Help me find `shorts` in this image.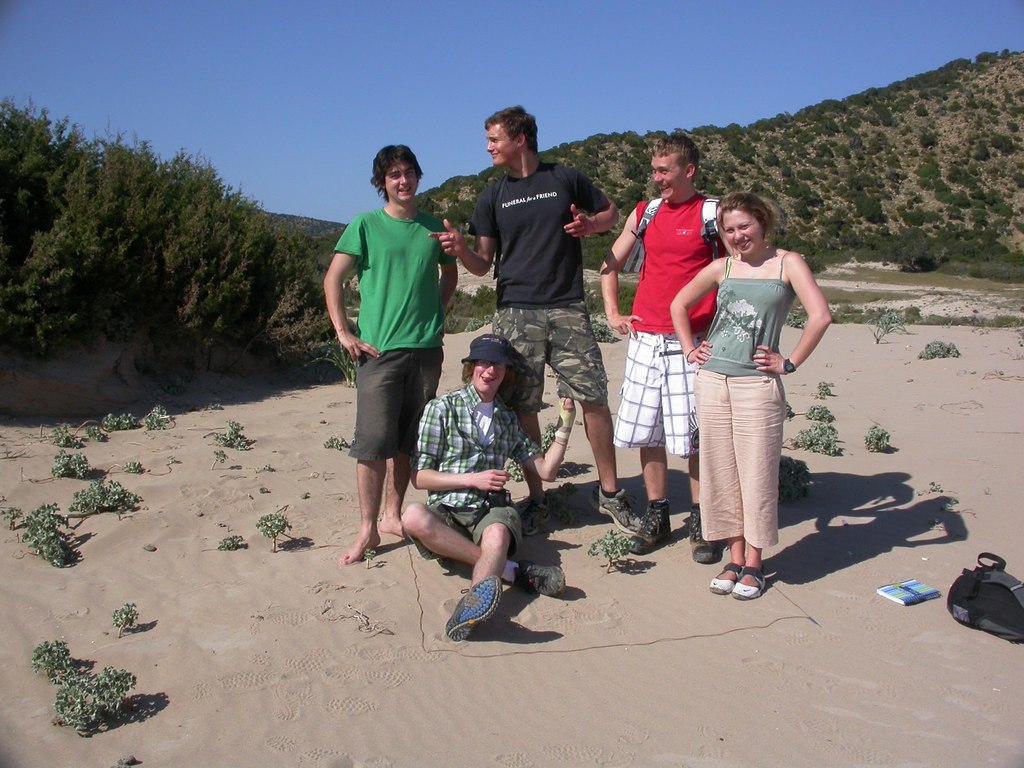
Found it: region(609, 335, 694, 458).
